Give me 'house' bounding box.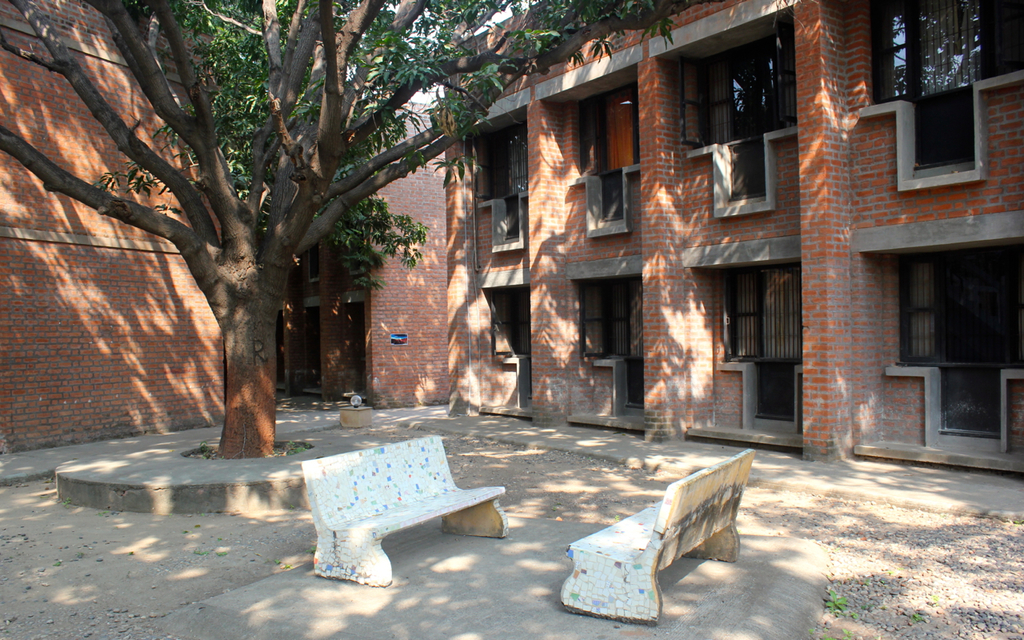
[left=0, top=13, right=217, bottom=440].
